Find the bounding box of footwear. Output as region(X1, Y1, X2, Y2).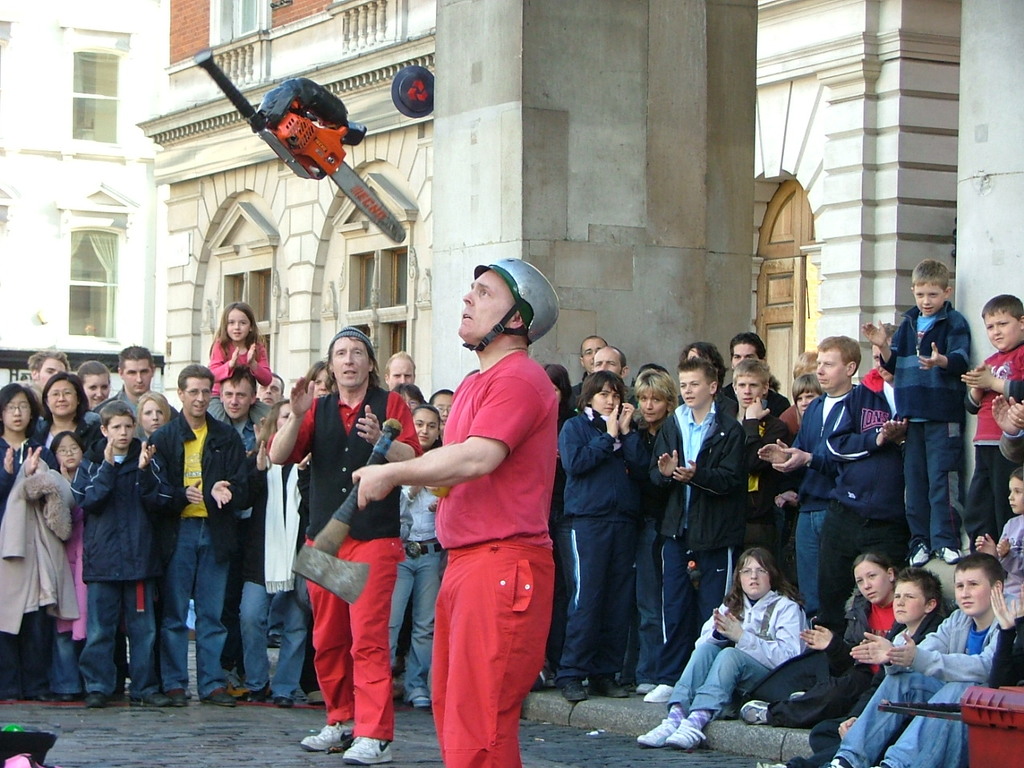
region(308, 716, 374, 750).
